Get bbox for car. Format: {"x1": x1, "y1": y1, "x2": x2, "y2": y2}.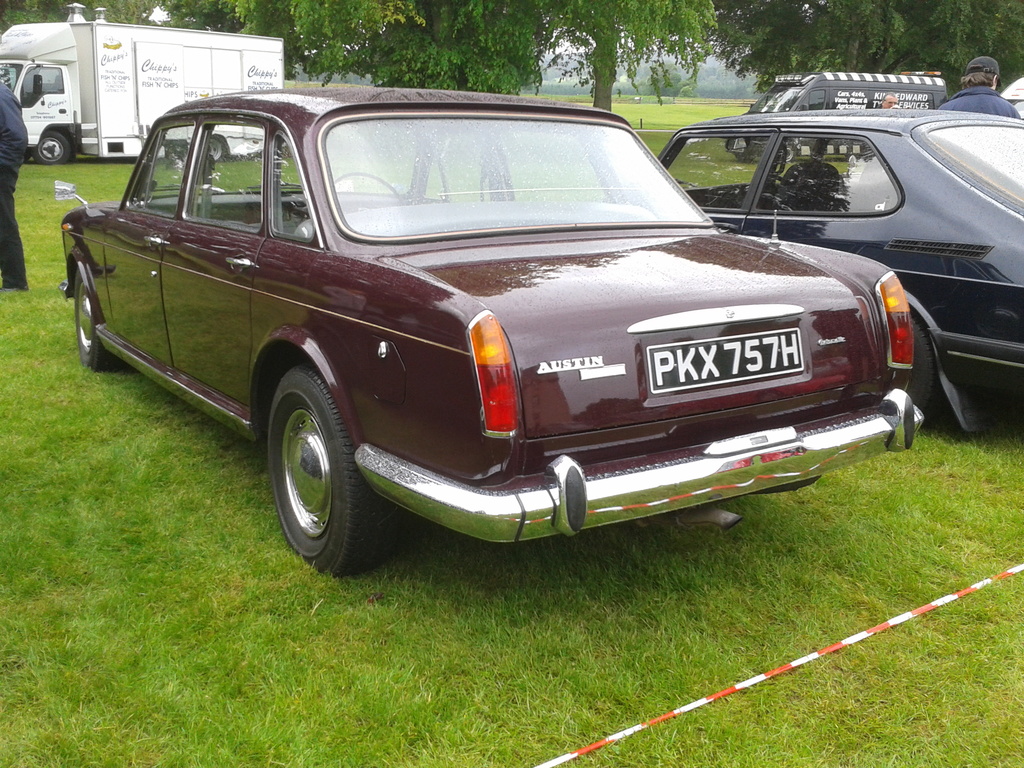
{"x1": 58, "y1": 78, "x2": 928, "y2": 584}.
